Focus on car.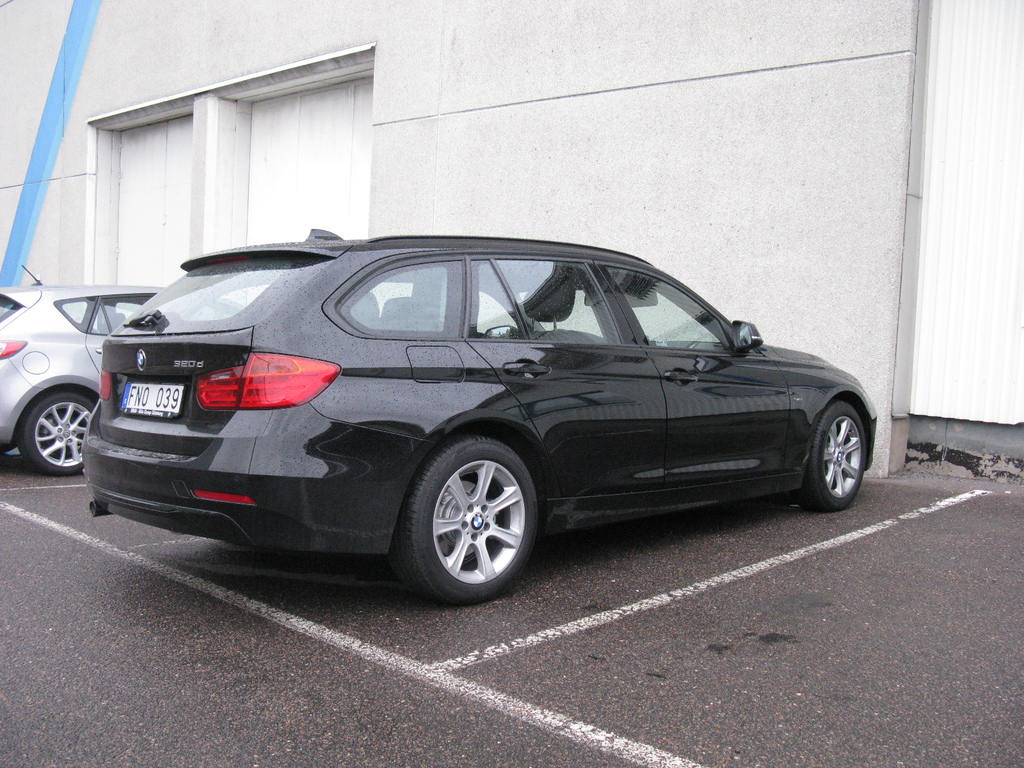
Focused at (left=82, top=223, right=882, bottom=603).
